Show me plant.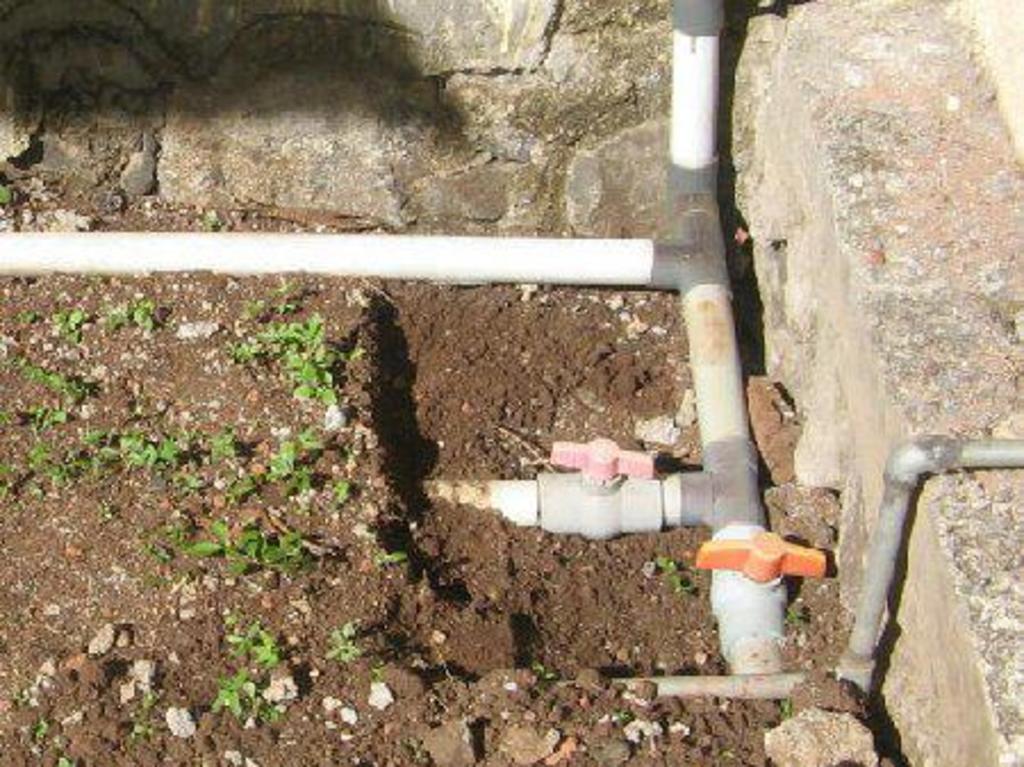
plant is here: 250,533,305,580.
